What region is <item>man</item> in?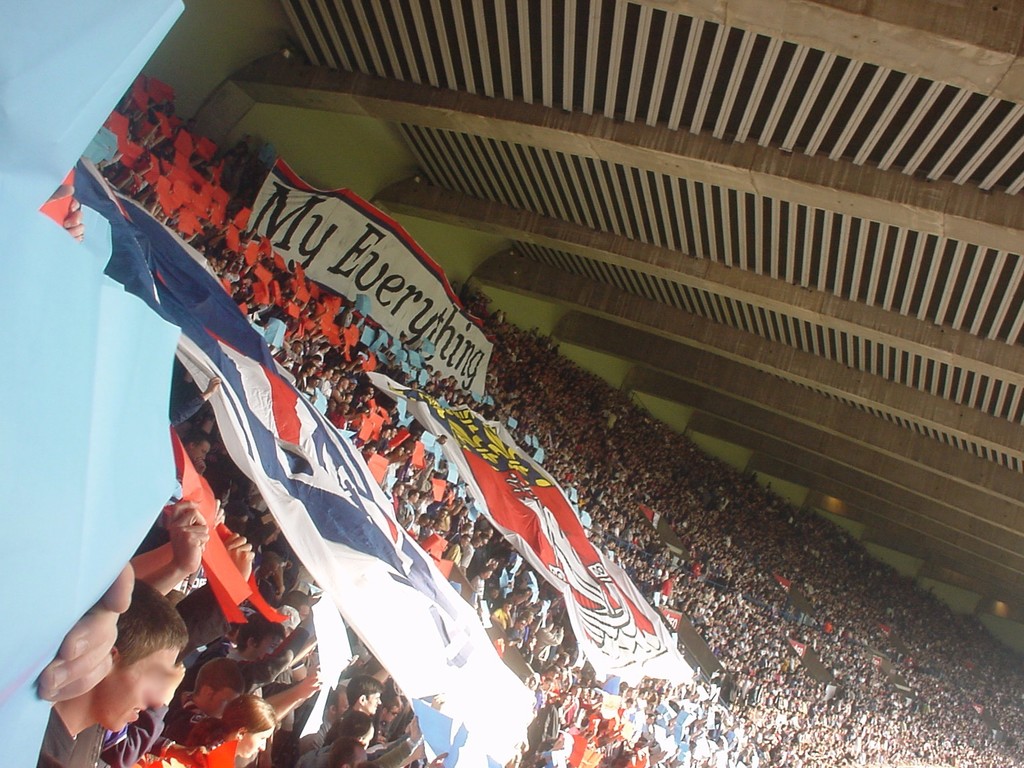
x1=228 y1=280 x2=246 y2=298.
